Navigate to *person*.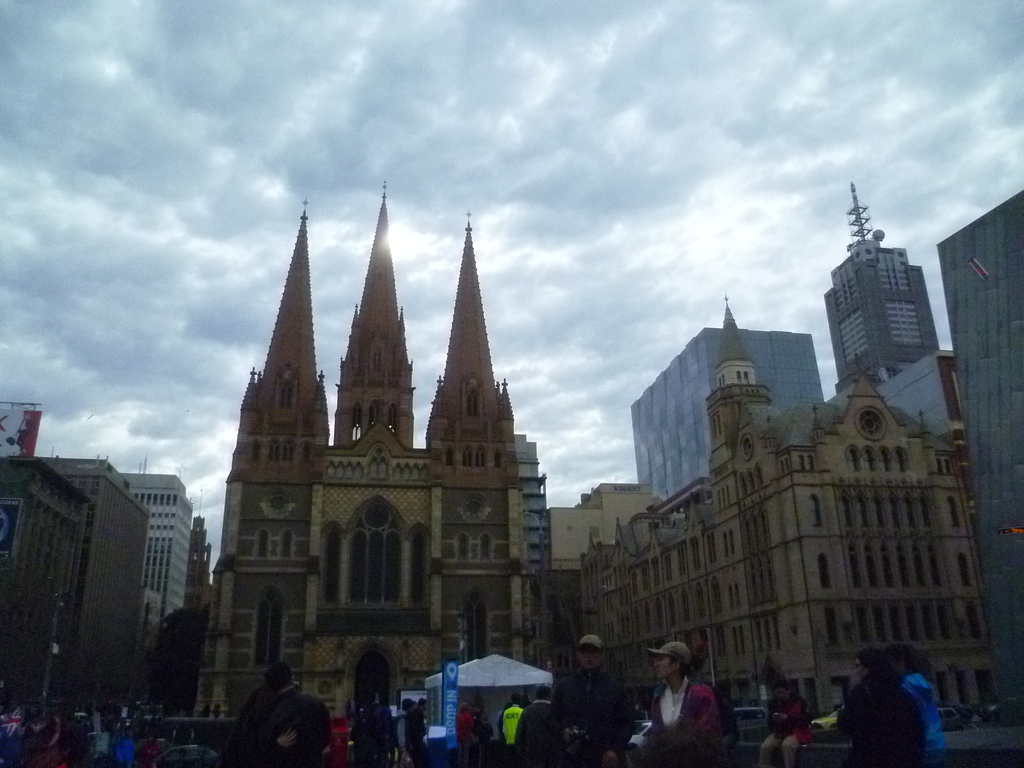
Navigation target: select_region(223, 684, 300, 764).
